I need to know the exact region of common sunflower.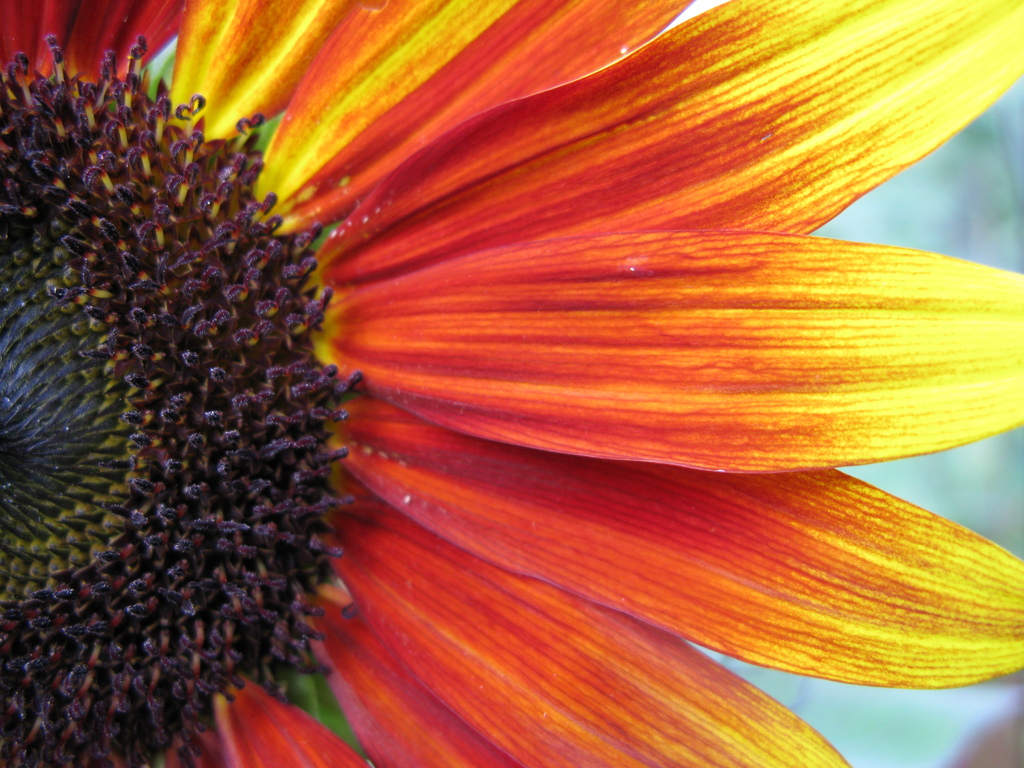
Region: region(0, 0, 1023, 760).
